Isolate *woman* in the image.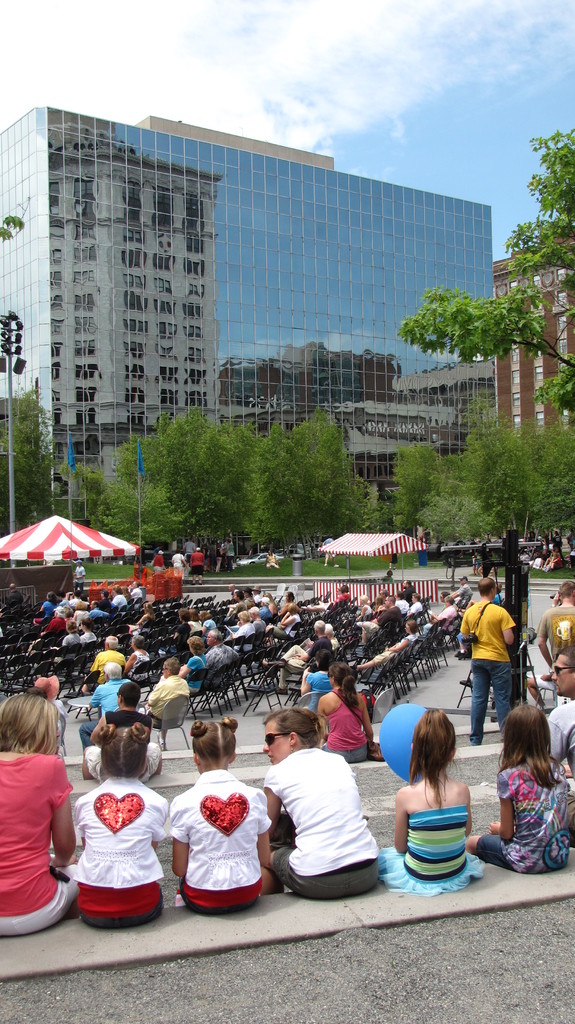
Isolated region: <bbox>0, 694, 85, 939</bbox>.
